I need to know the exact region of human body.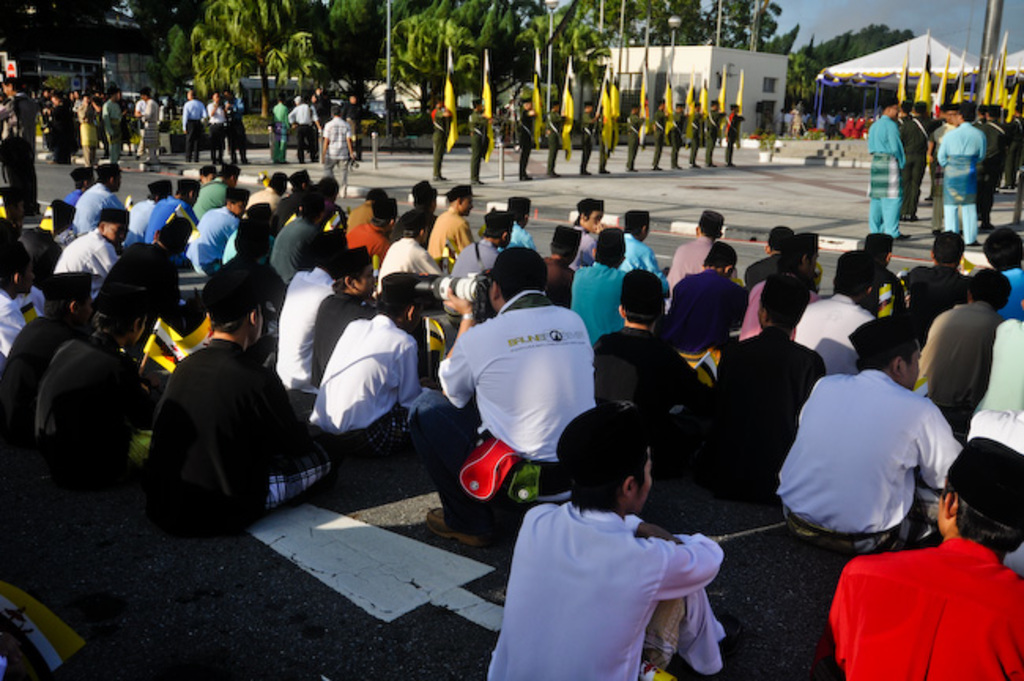
Region: (left=542, top=98, right=564, bottom=169).
